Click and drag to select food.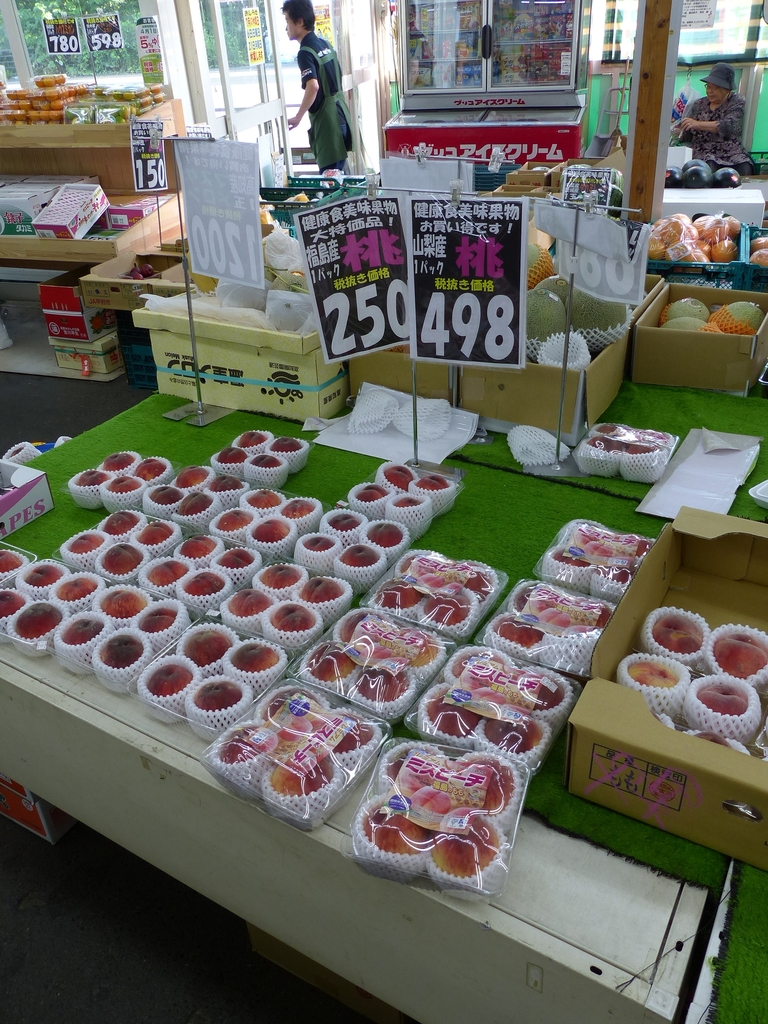
Selection: region(233, 588, 269, 617).
